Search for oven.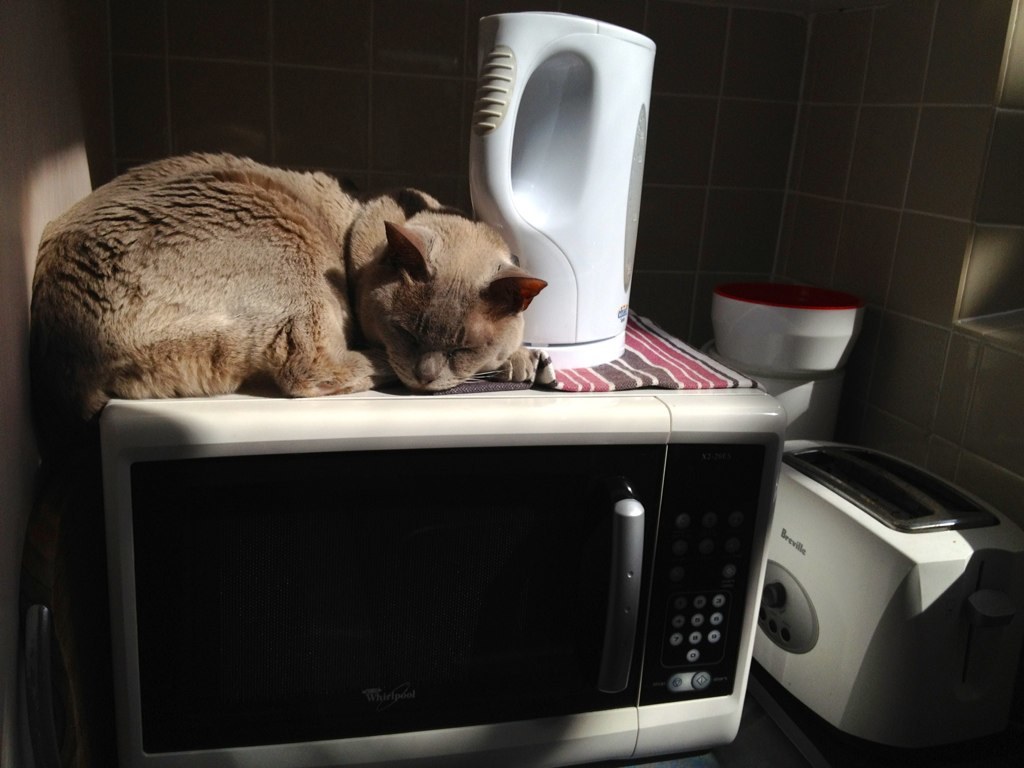
Found at 107/308/743/767.
